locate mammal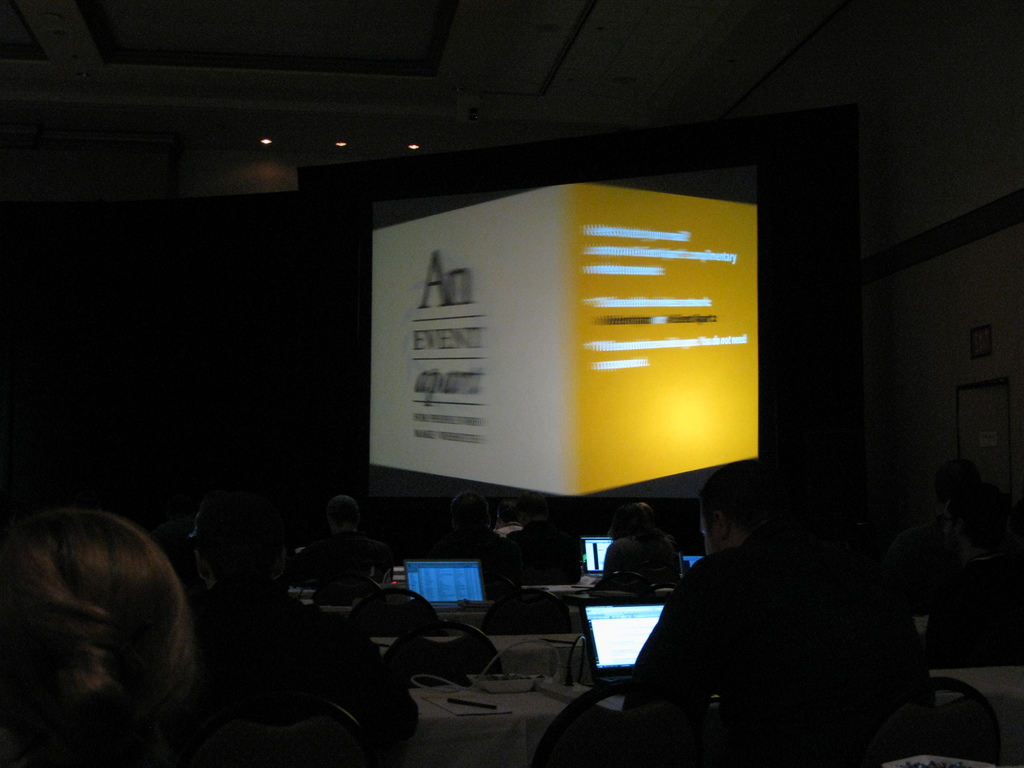
locate(0, 500, 197, 765)
